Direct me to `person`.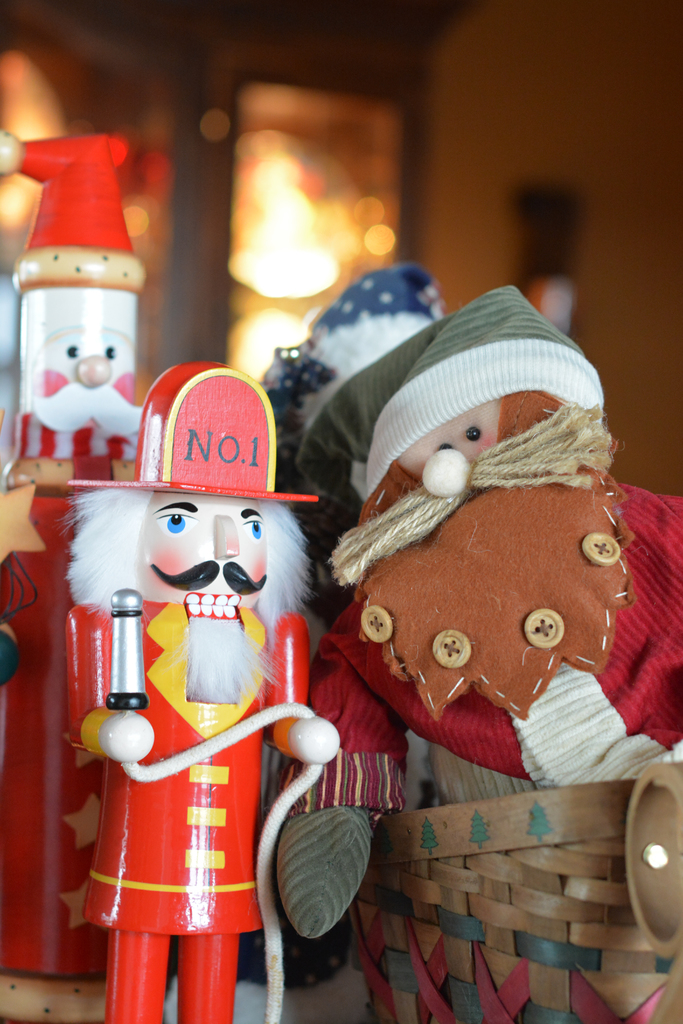
Direction: bbox=[270, 391, 682, 941].
